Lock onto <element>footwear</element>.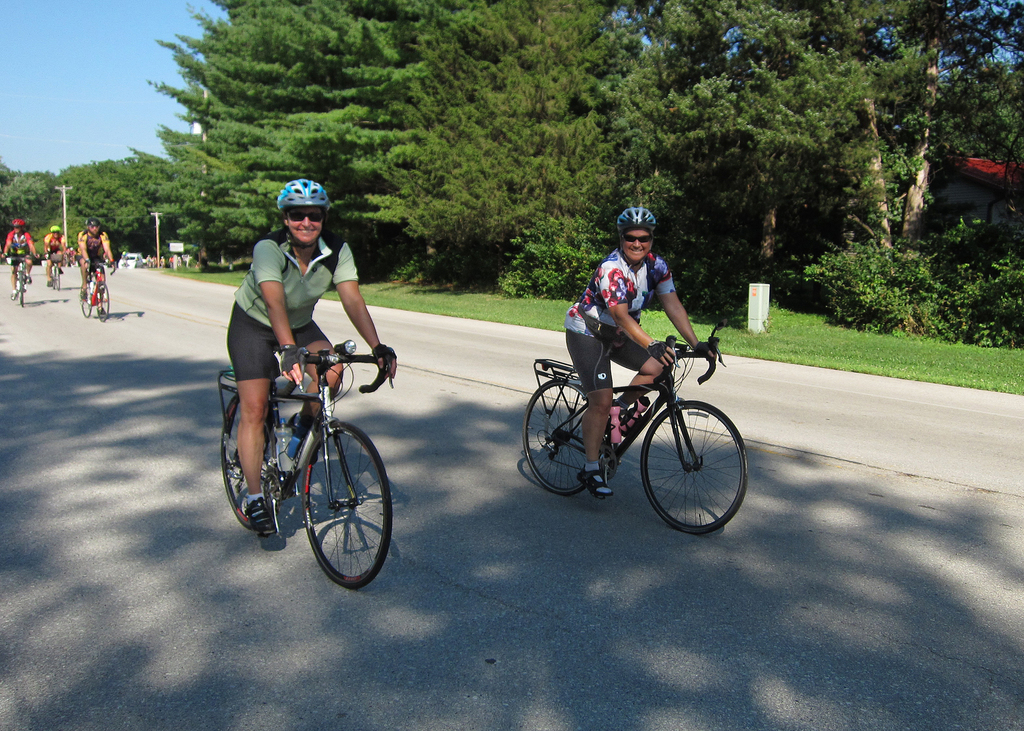
Locked: crop(61, 266, 63, 276).
